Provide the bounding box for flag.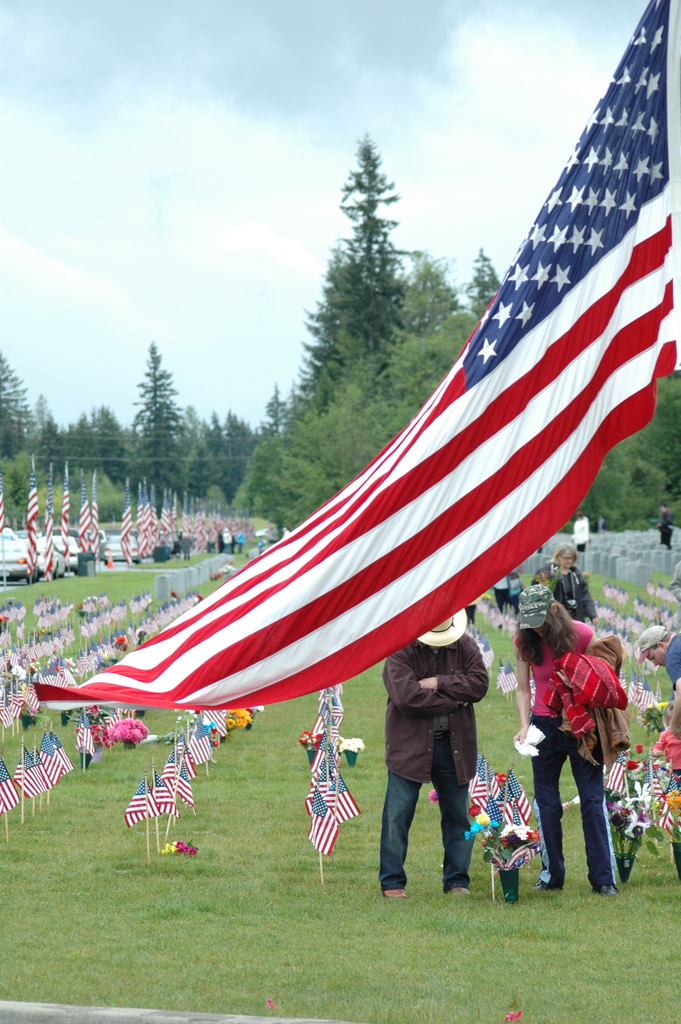
(left=42, top=659, right=70, bottom=685).
